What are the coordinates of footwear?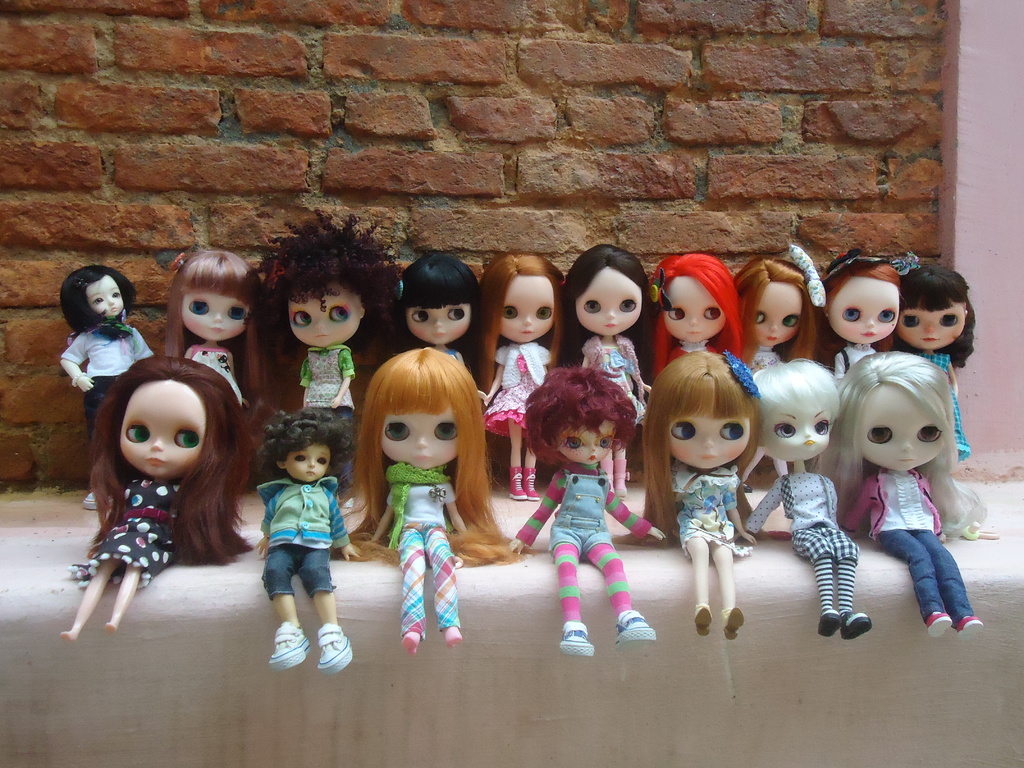
detection(508, 468, 527, 500).
